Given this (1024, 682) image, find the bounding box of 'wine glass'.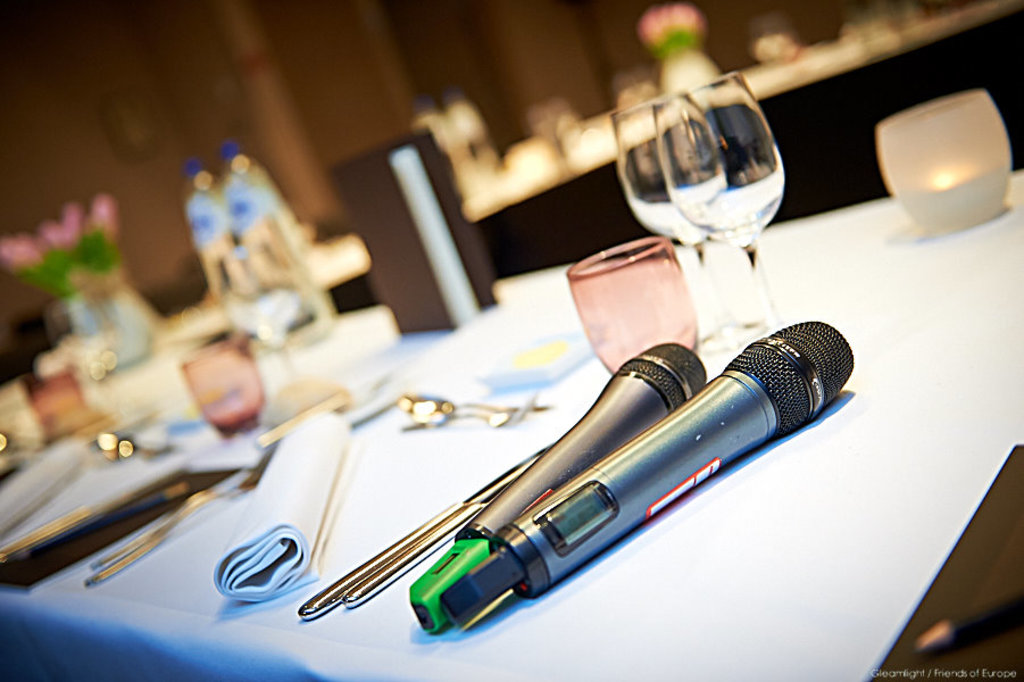
608:84:760:357.
